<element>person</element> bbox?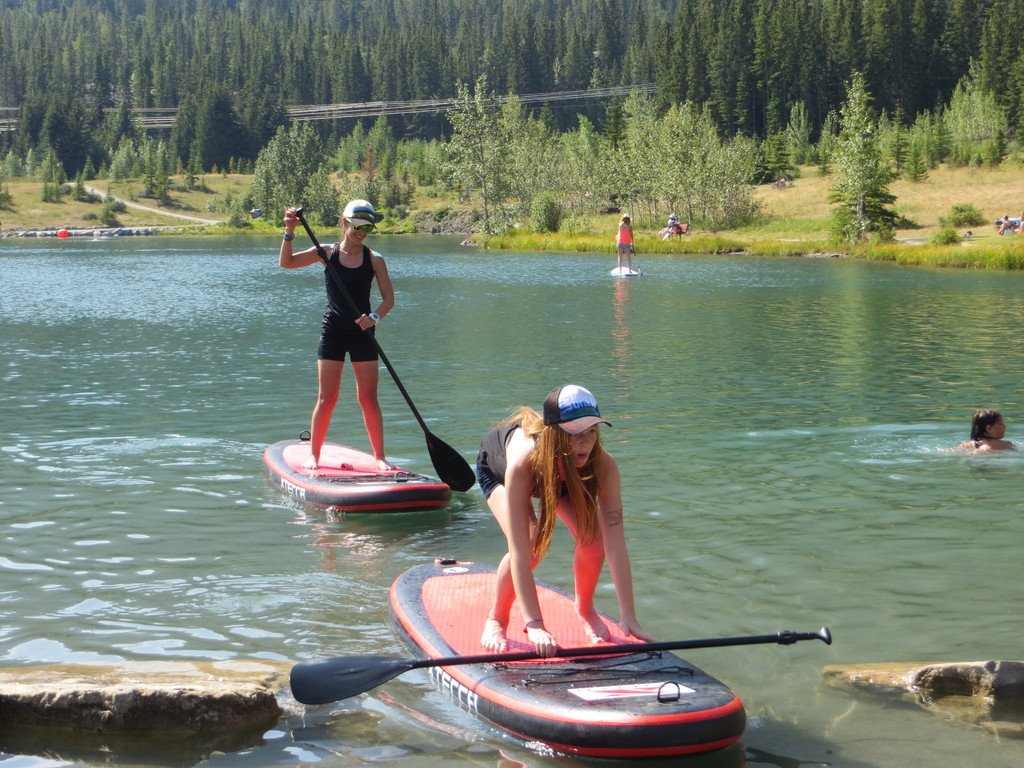
detection(281, 199, 392, 473)
